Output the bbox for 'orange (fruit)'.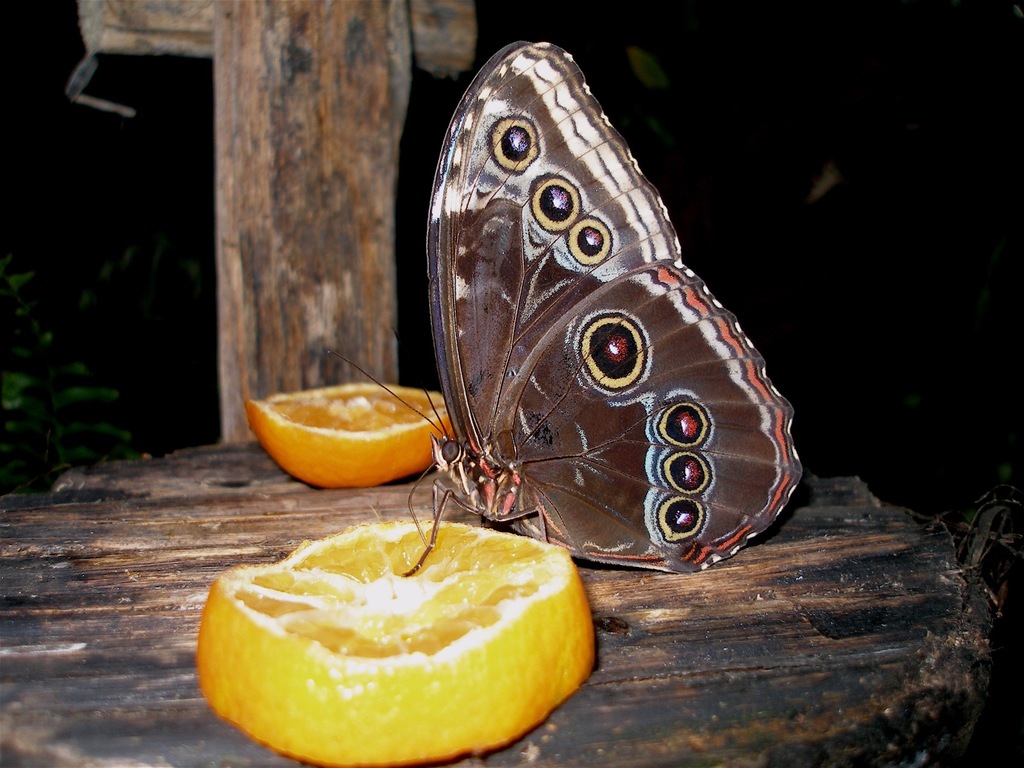
x1=248 y1=387 x2=449 y2=486.
